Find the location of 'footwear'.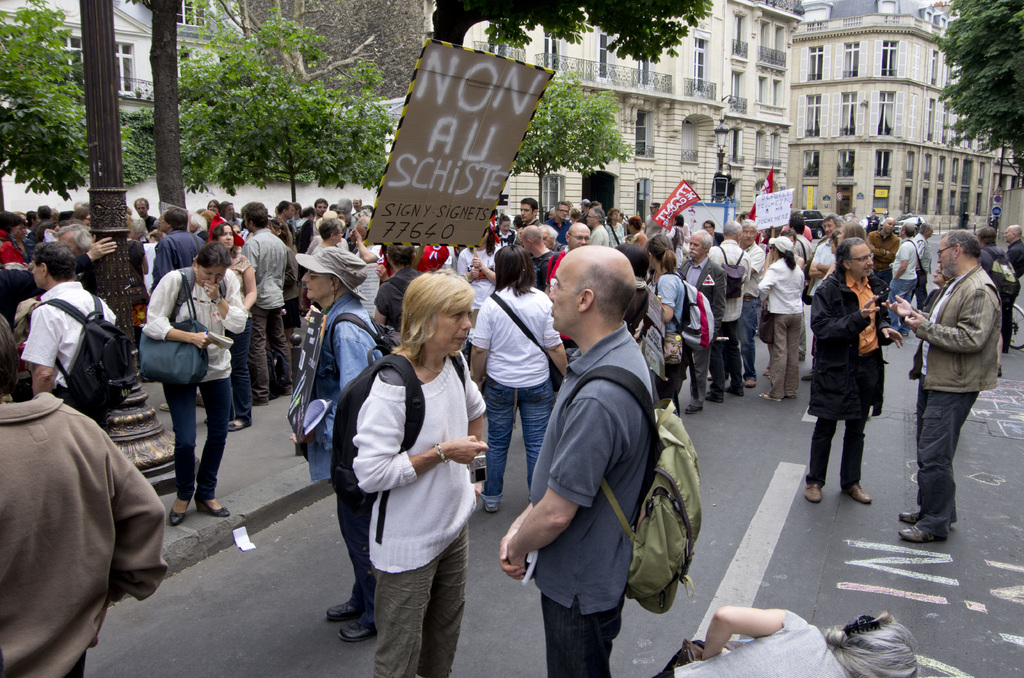
Location: 245/394/269/408.
